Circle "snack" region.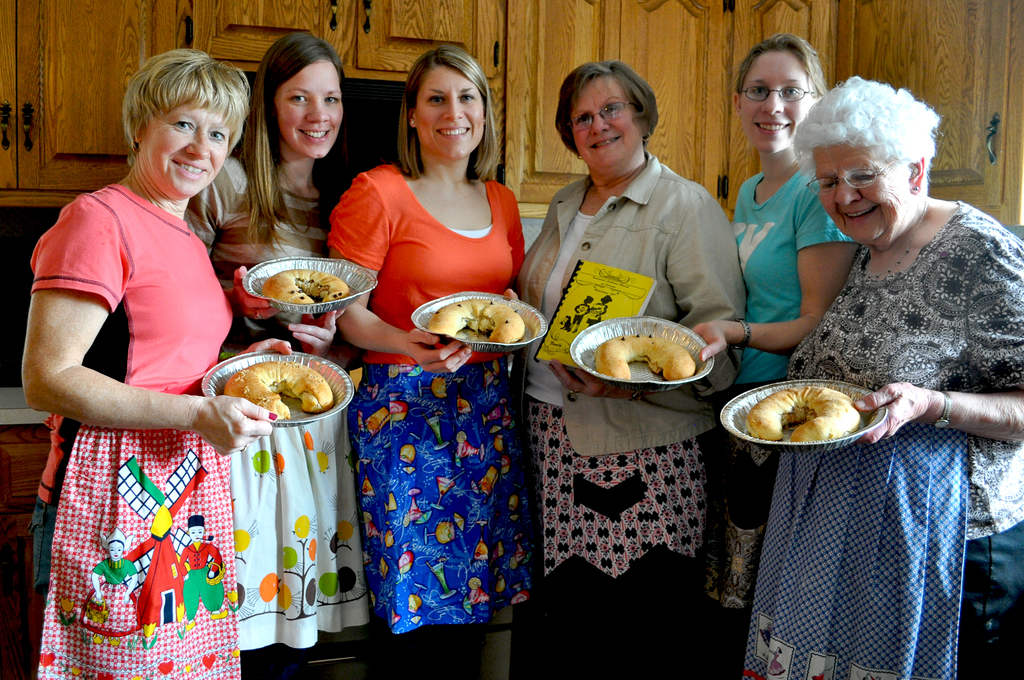
Region: detection(264, 273, 351, 302).
